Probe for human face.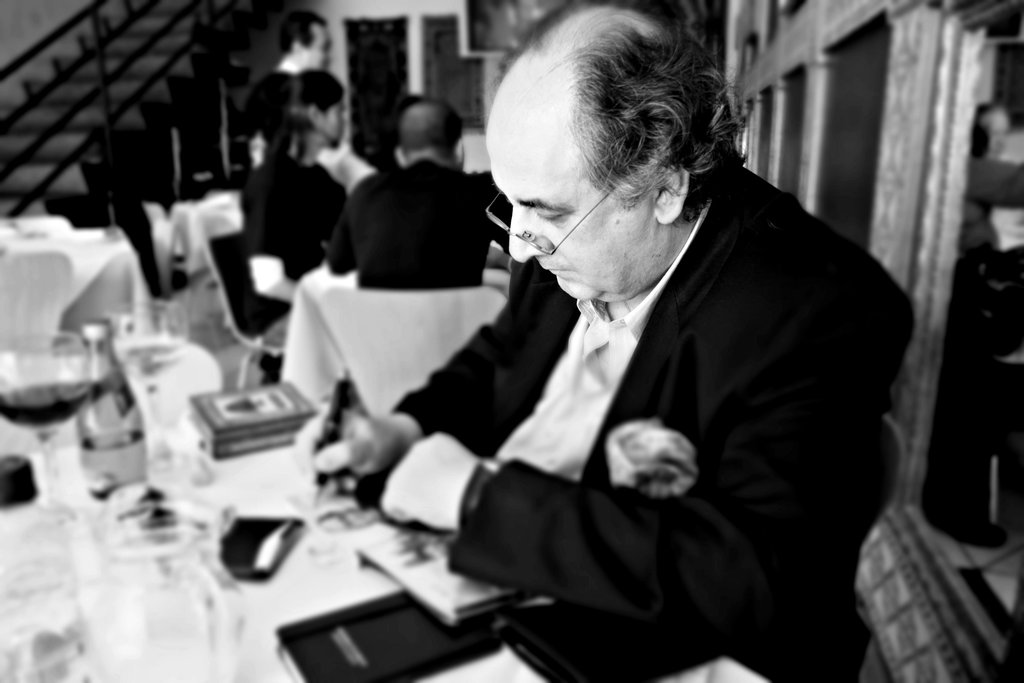
Probe result: {"left": 486, "top": 72, "right": 650, "bottom": 304}.
